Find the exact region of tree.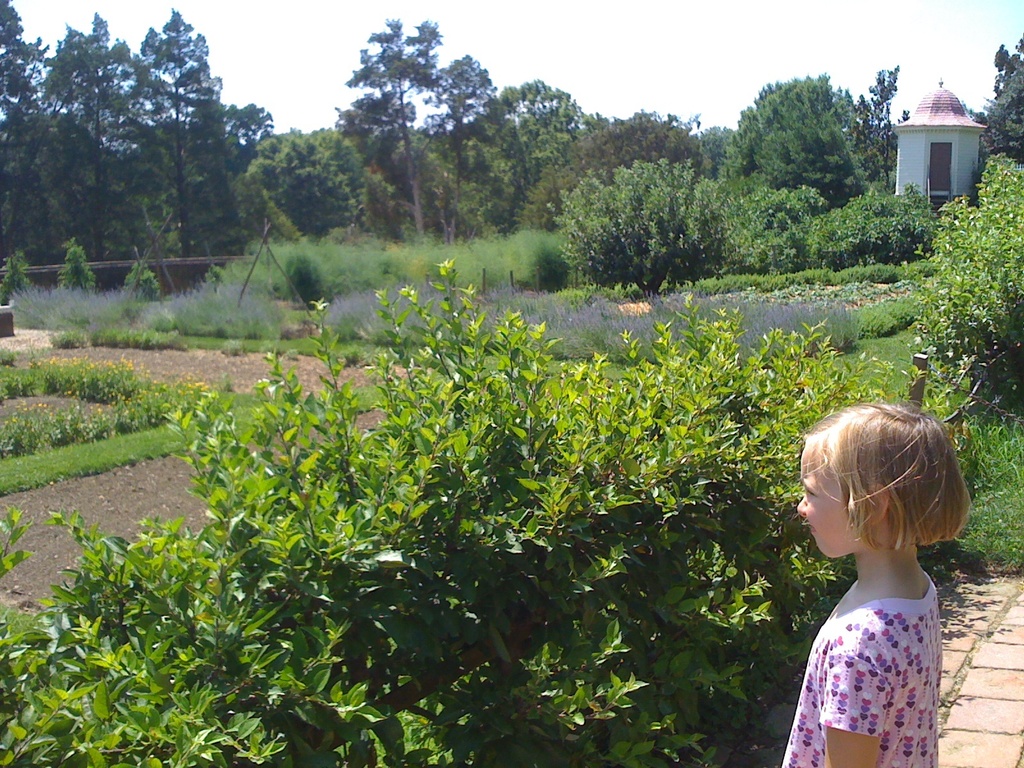
Exact region: (692, 124, 744, 188).
